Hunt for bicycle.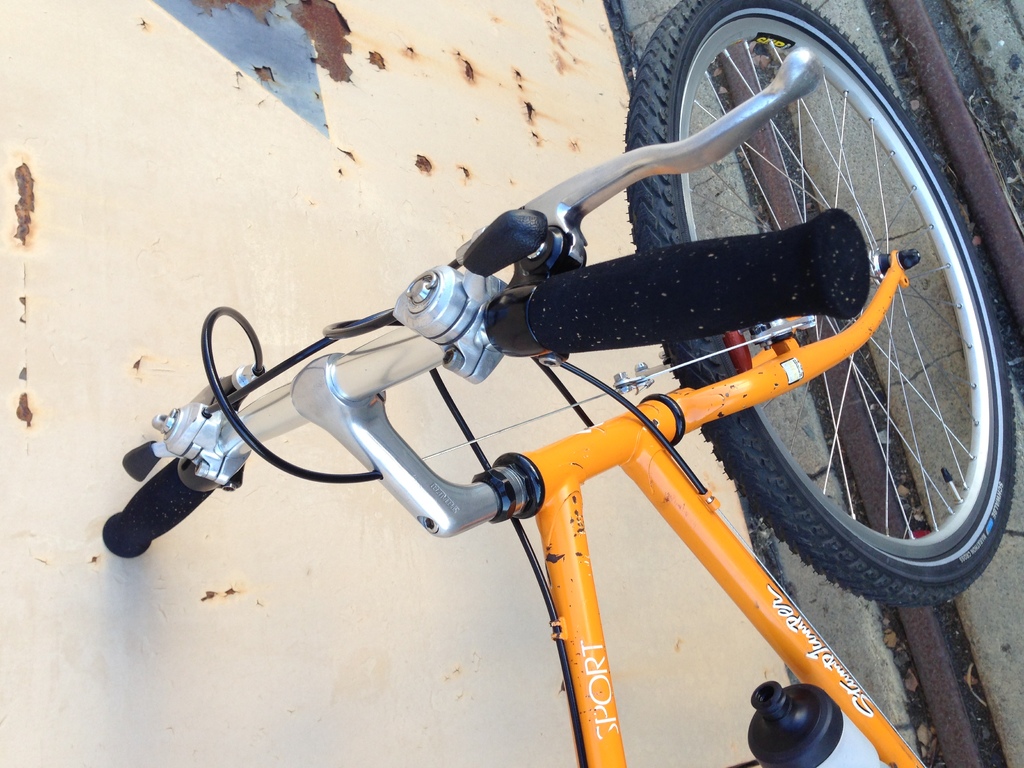
Hunted down at crop(105, 0, 1023, 767).
